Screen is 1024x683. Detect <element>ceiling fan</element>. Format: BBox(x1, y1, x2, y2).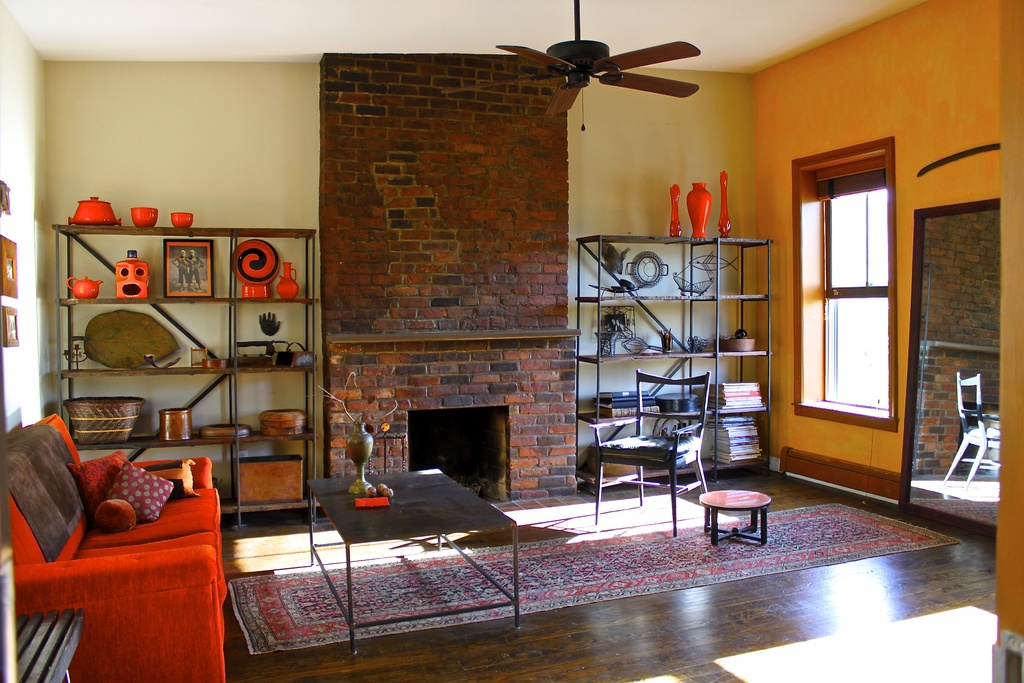
BBox(472, 26, 705, 141).
